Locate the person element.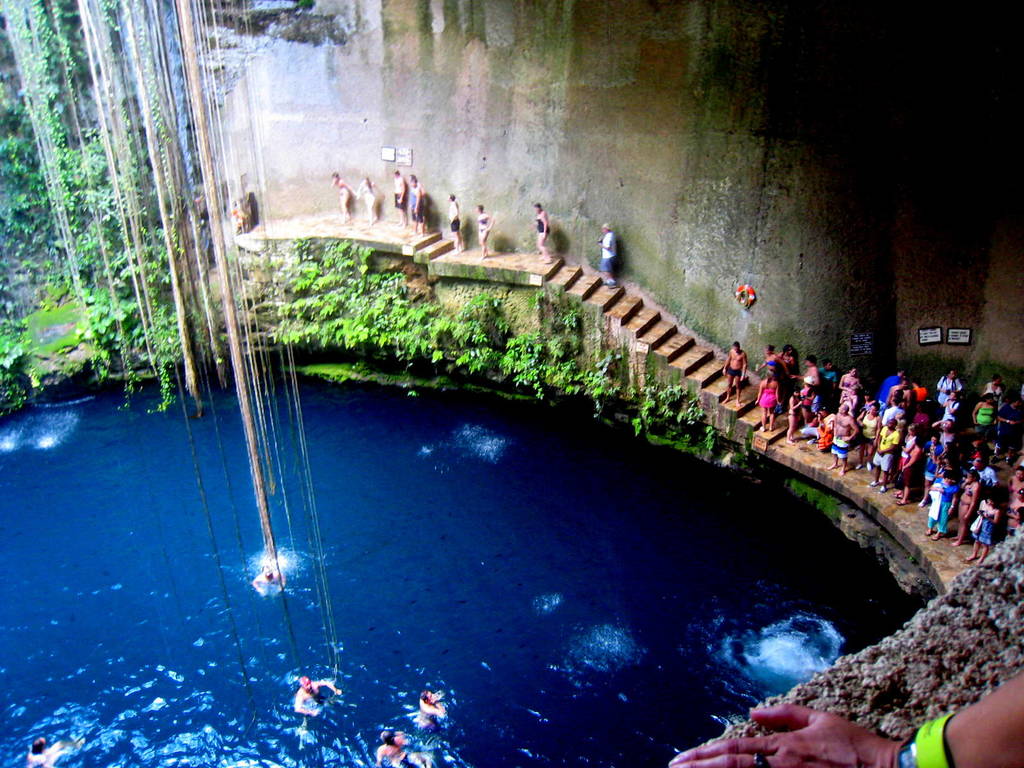
Element bbox: (599, 217, 621, 291).
